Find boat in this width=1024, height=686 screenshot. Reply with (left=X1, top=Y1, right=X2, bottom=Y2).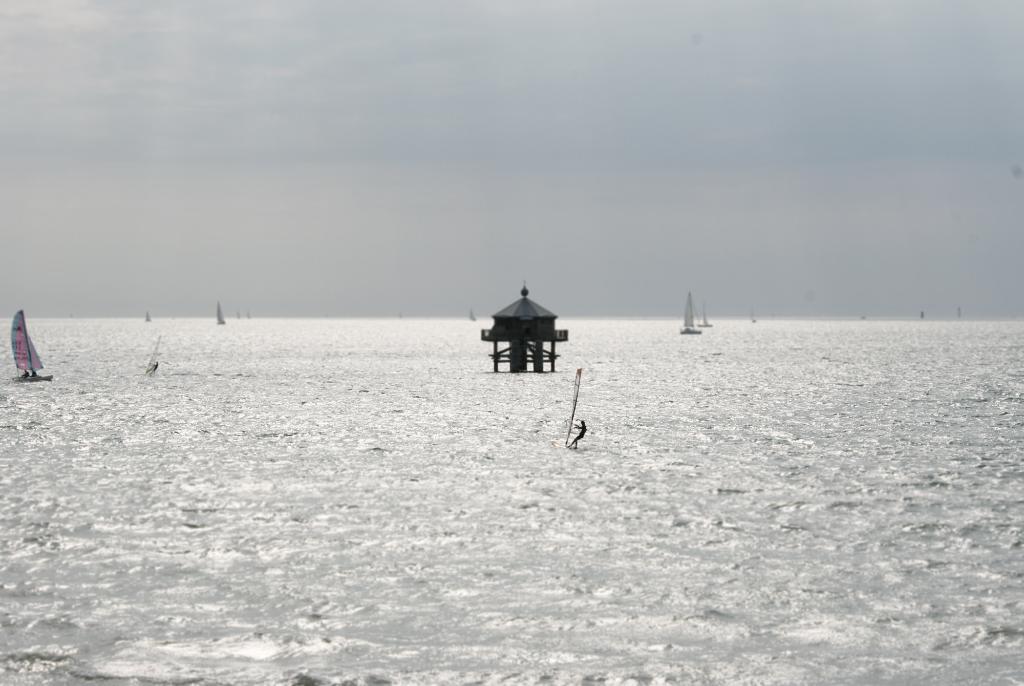
(left=214, top=298, right=227, bottom=328).
